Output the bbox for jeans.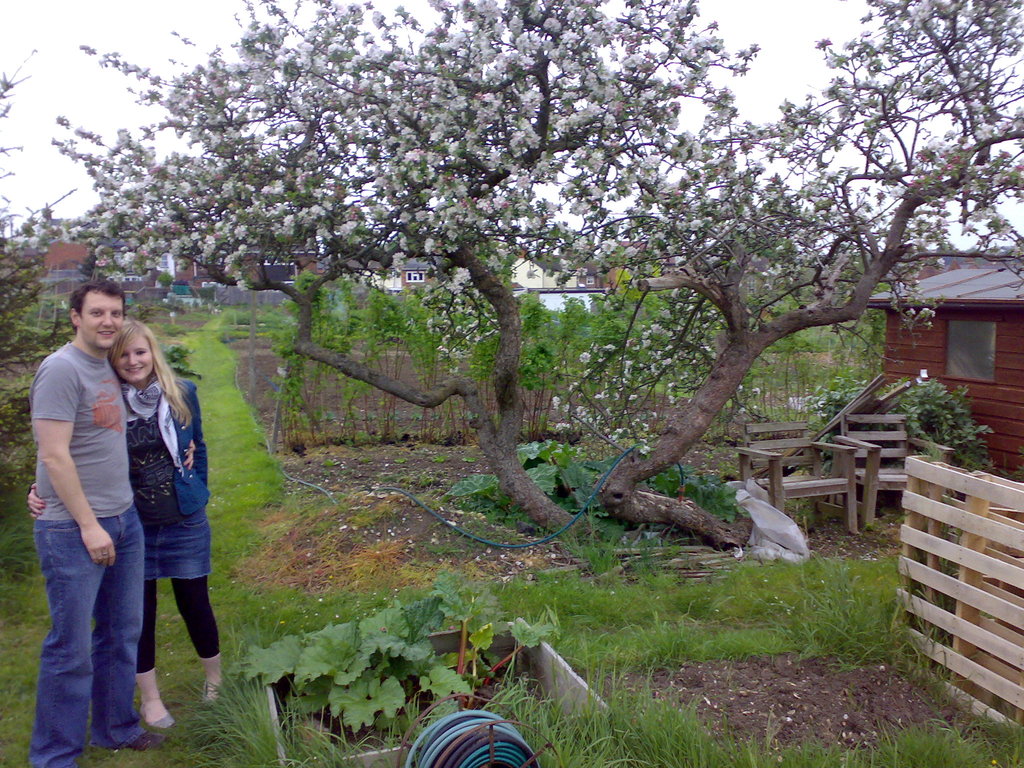
detection(144, 484, 216, 585).
